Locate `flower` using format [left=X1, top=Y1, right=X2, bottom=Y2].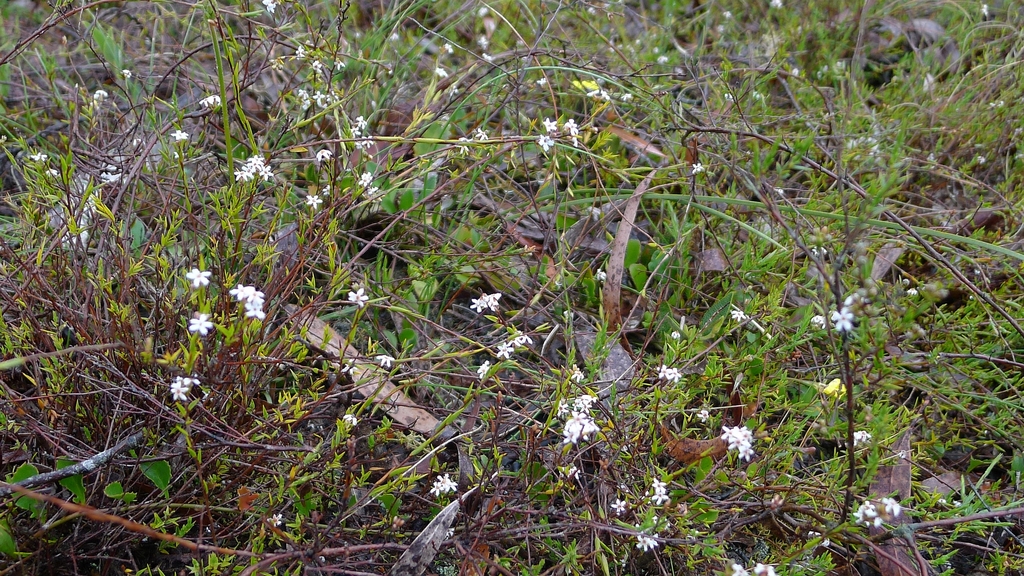
[left=169, top=130, right=193, bottom=141].
